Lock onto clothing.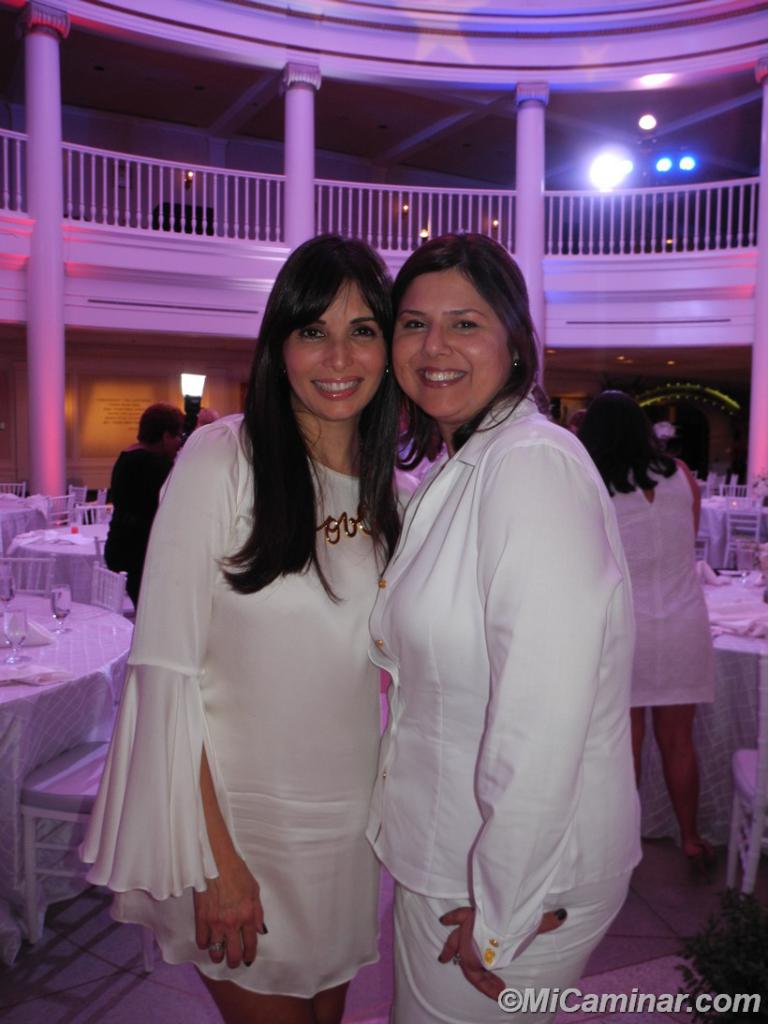
Locked: bbox=[366, 393, 642, 1023].
